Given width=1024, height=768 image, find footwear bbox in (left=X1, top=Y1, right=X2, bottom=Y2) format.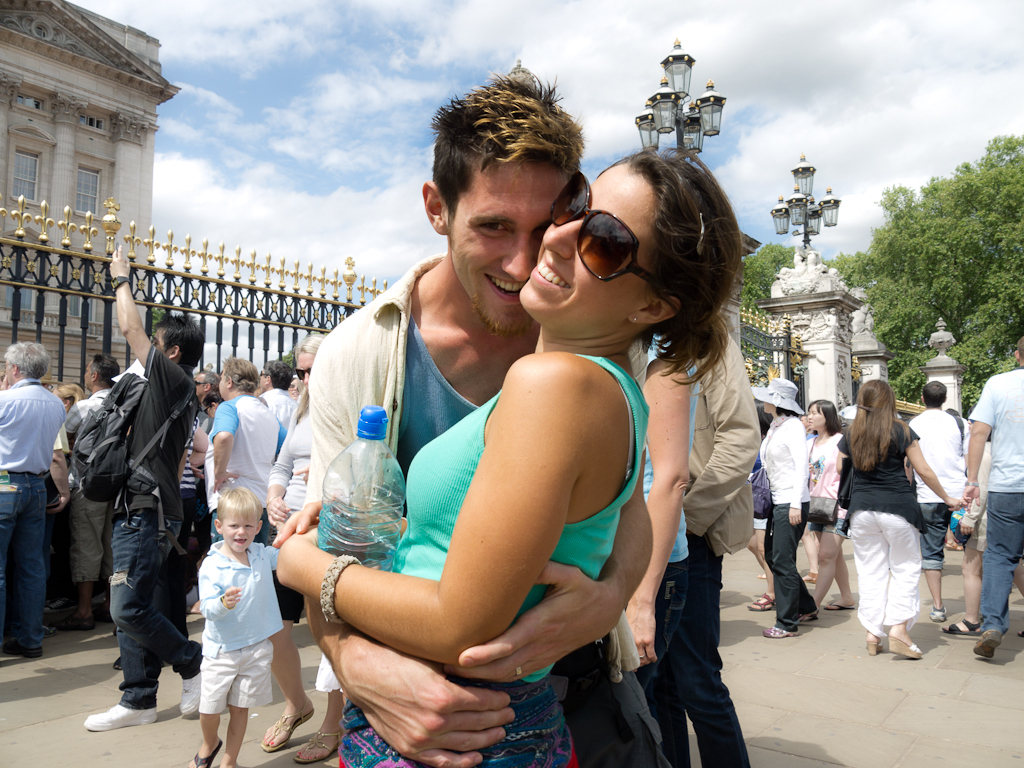
(left=188, top=740, right=219, bottom=767).
